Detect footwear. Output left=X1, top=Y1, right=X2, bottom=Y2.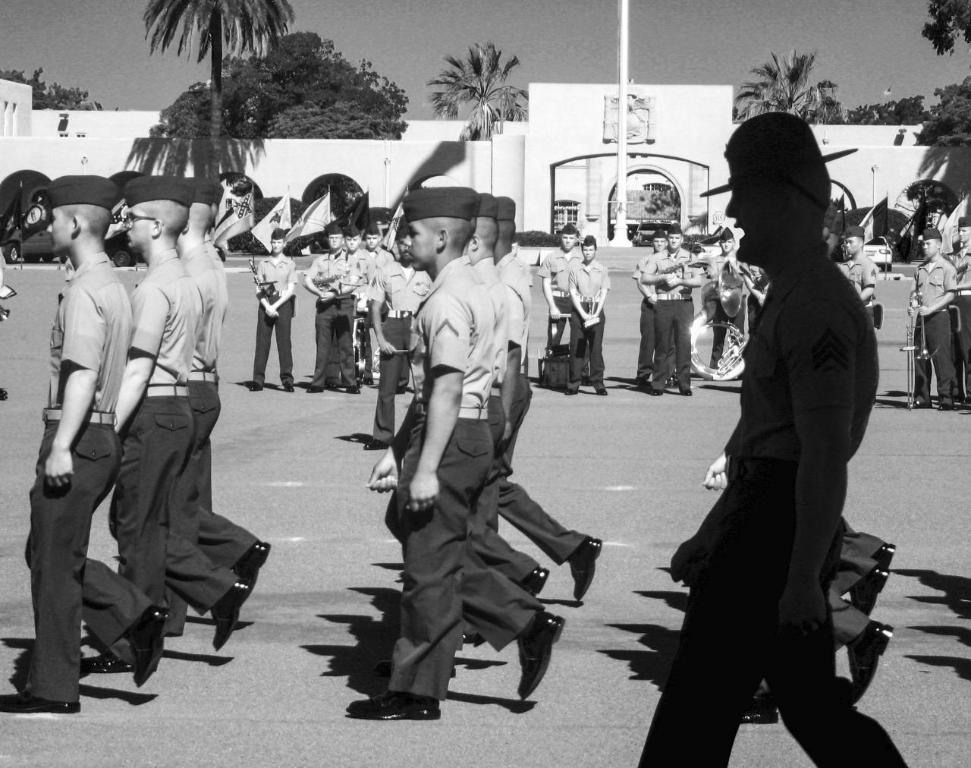
left=250, top=381, right=262, bottom=390.
